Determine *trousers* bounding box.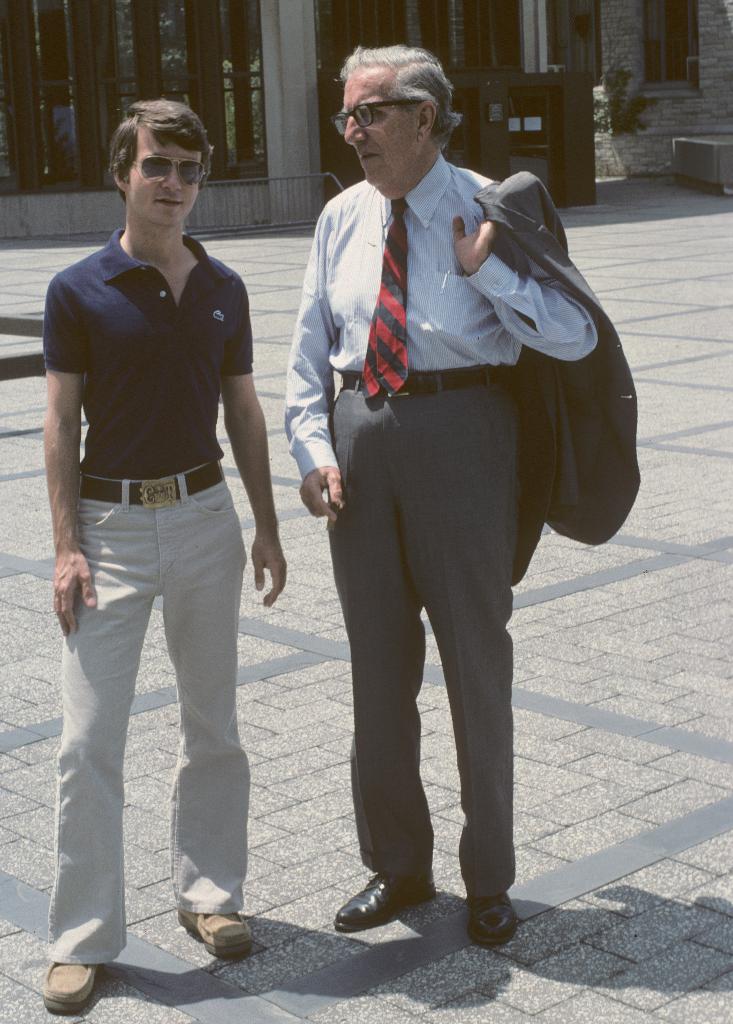
Determined: [42, 458, 254, 965].
